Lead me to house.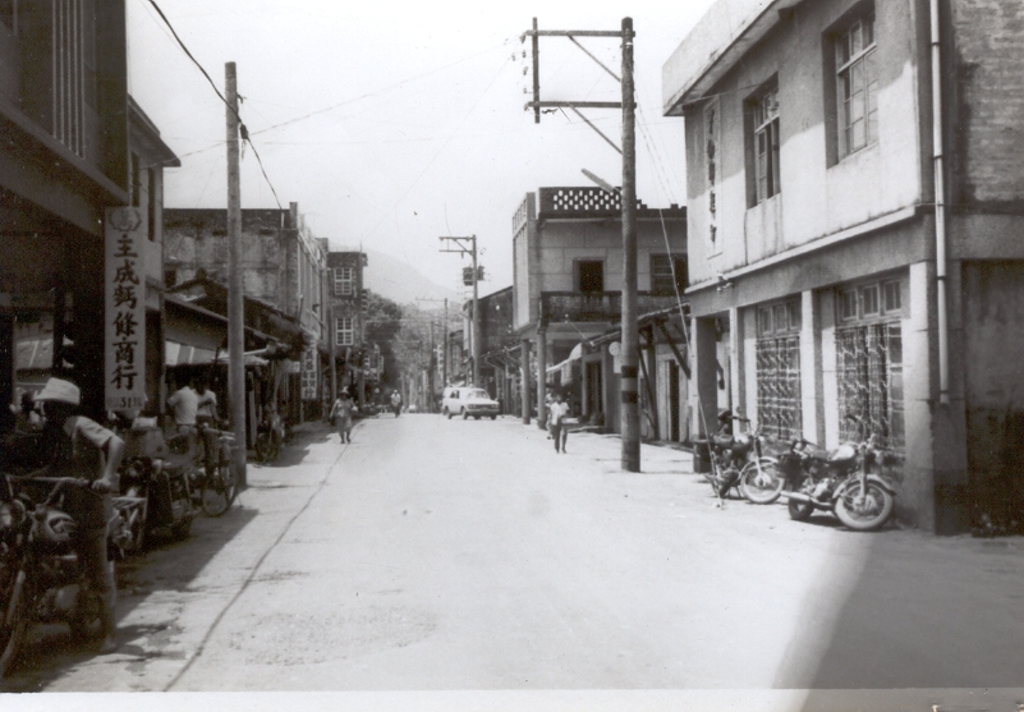
Lead to 152 190 327 427.
